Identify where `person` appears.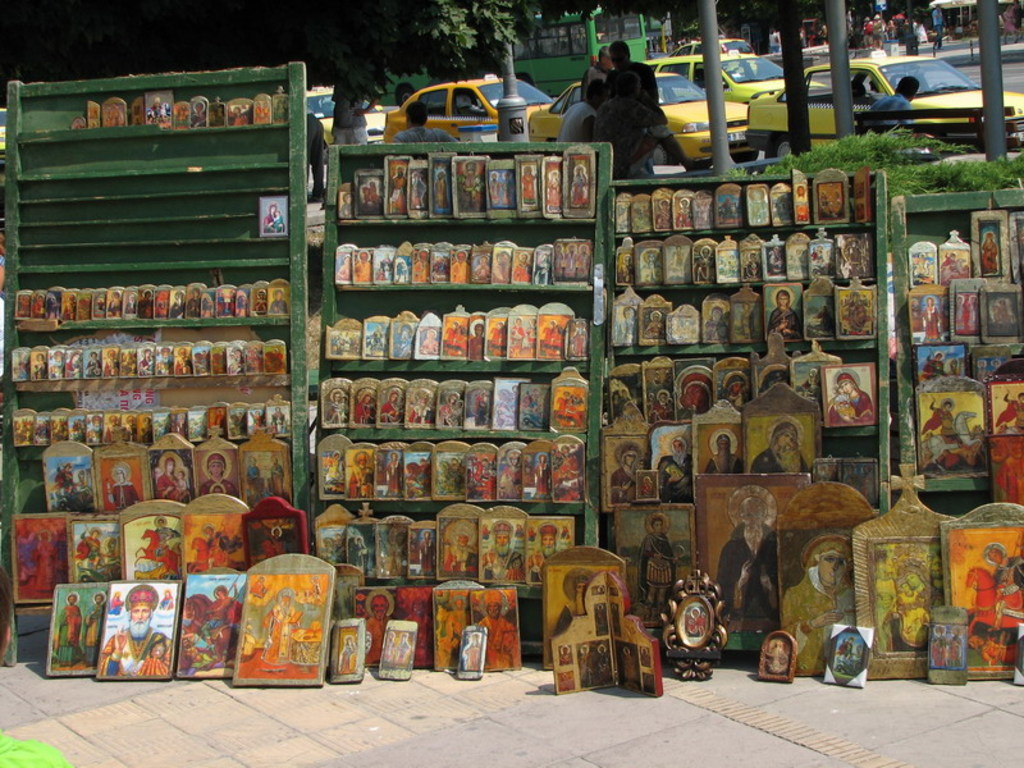
Appears at rect(65, 351, 82, 380).
